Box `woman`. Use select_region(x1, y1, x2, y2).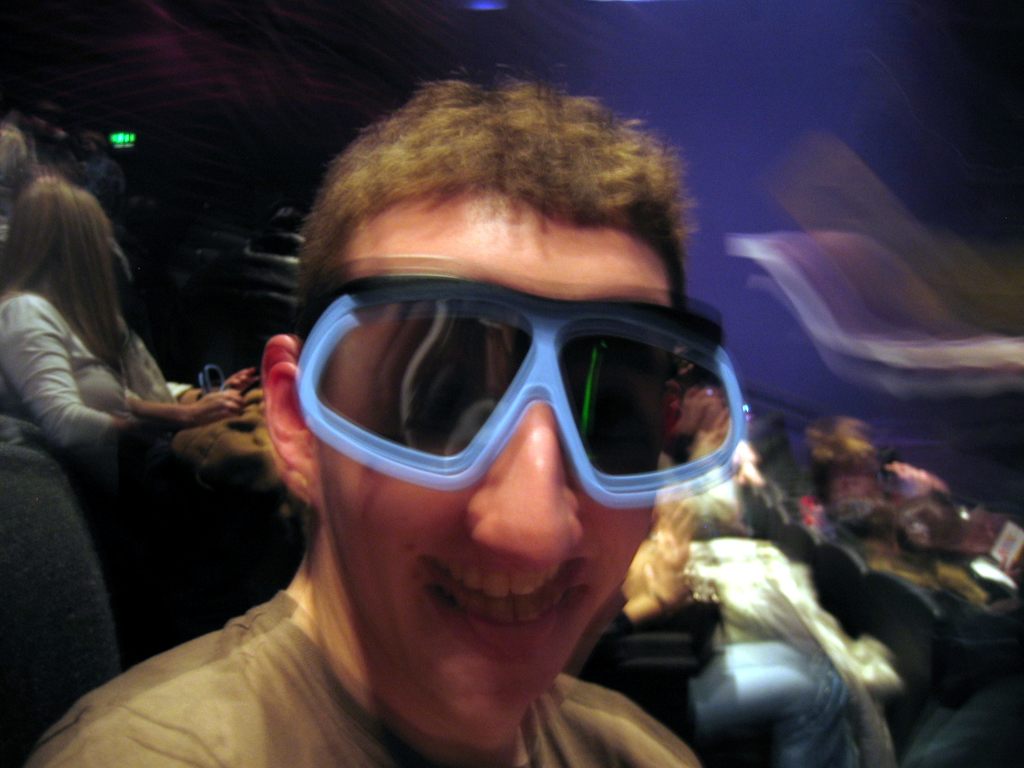
select_region(0, 173, 312, 641).
